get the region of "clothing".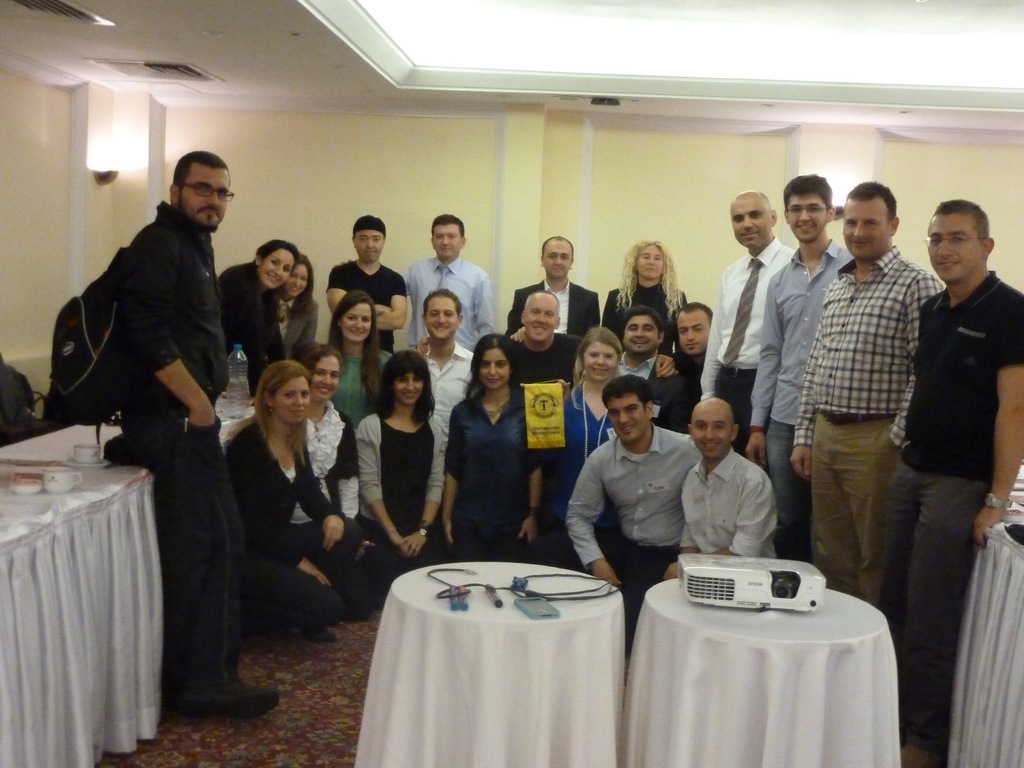
765:418:828:562.
